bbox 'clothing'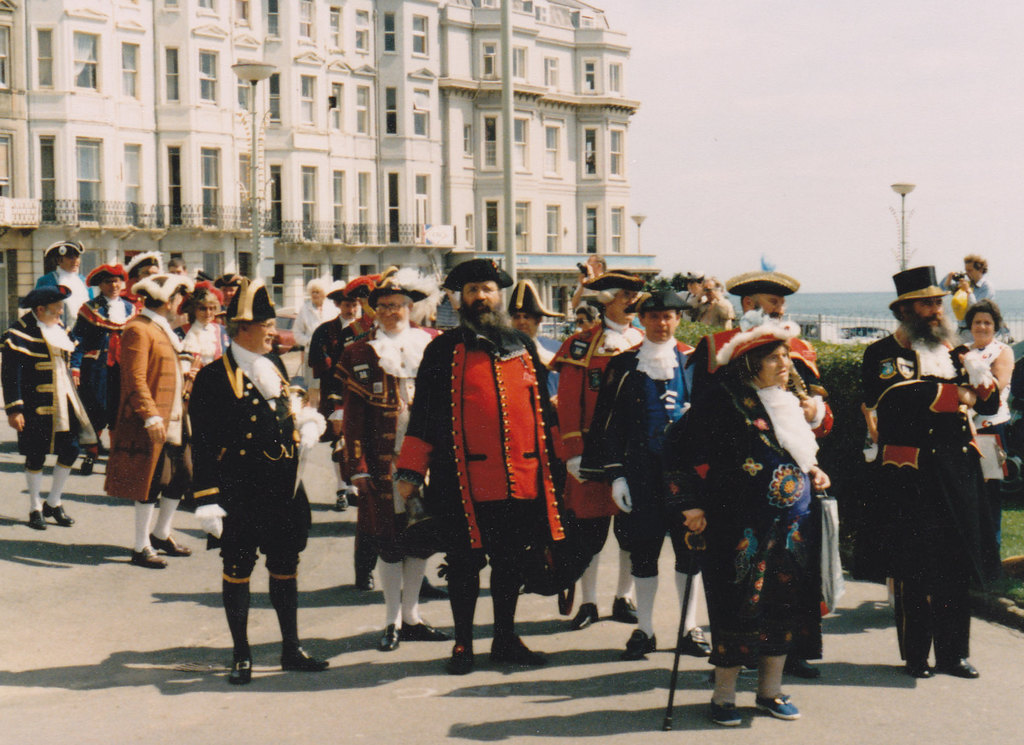
(x1=318, y1=317, x2=367, y2=454)
